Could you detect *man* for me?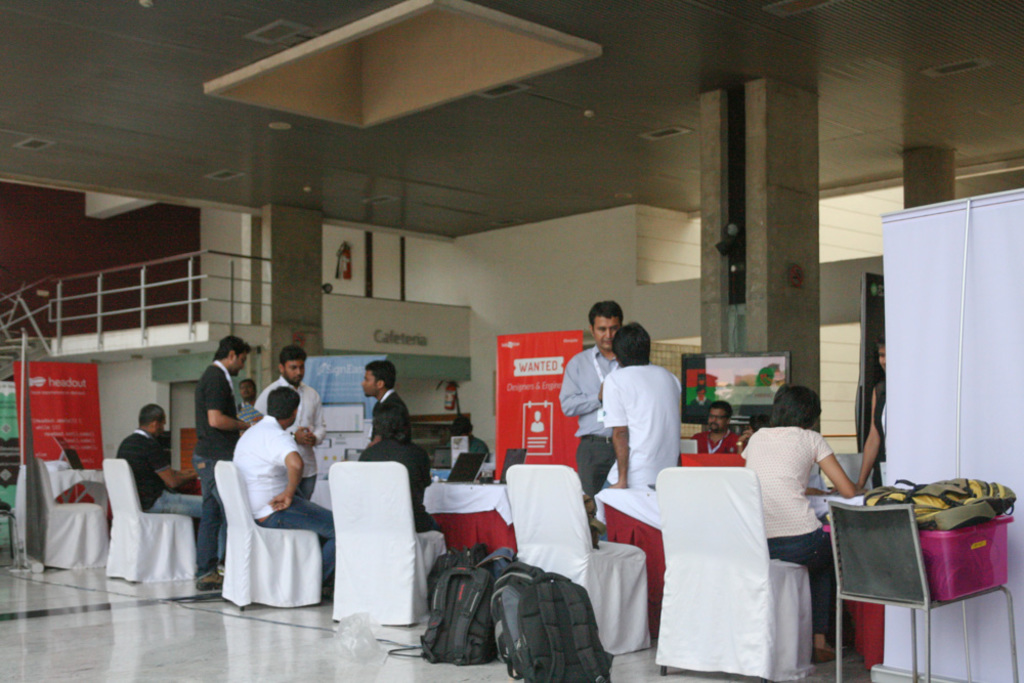
Detection result: [189, 332, 253, 592].
